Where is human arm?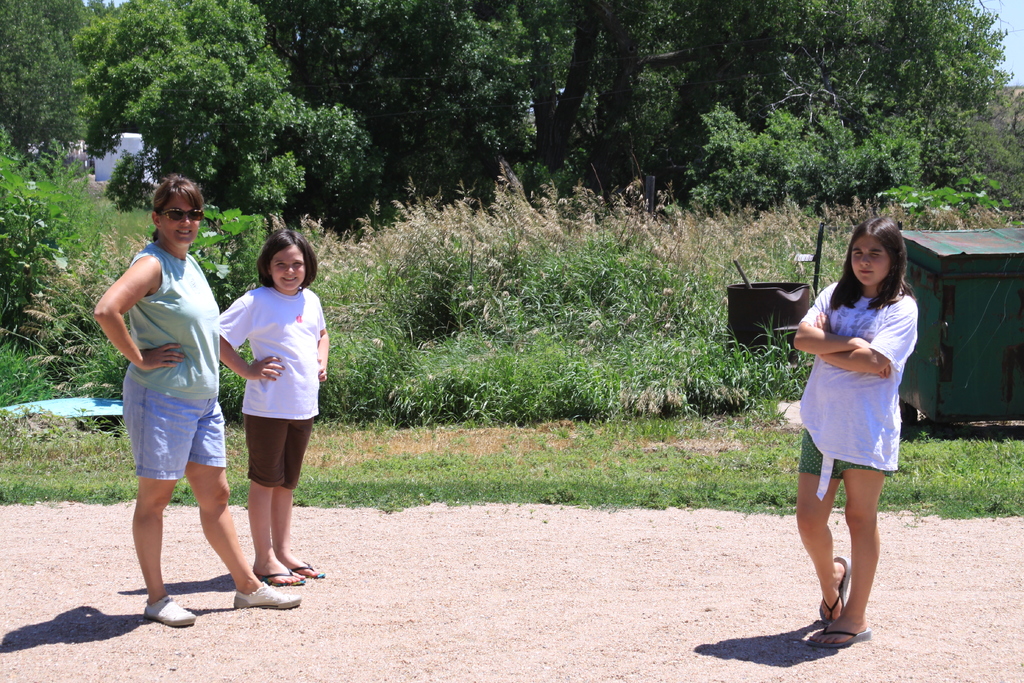
{"left": 811, "top": 299, "right": 913, "bottom": 372}.
